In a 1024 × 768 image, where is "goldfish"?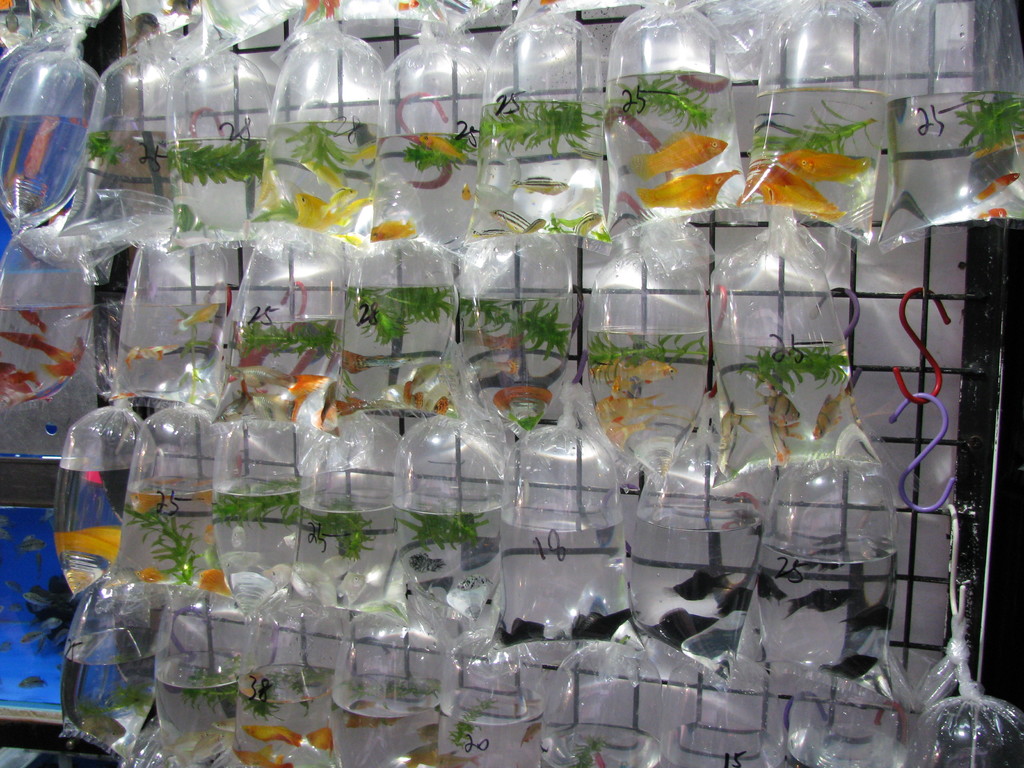
[x1=971, y1=173, x2=1020, y2=206].
